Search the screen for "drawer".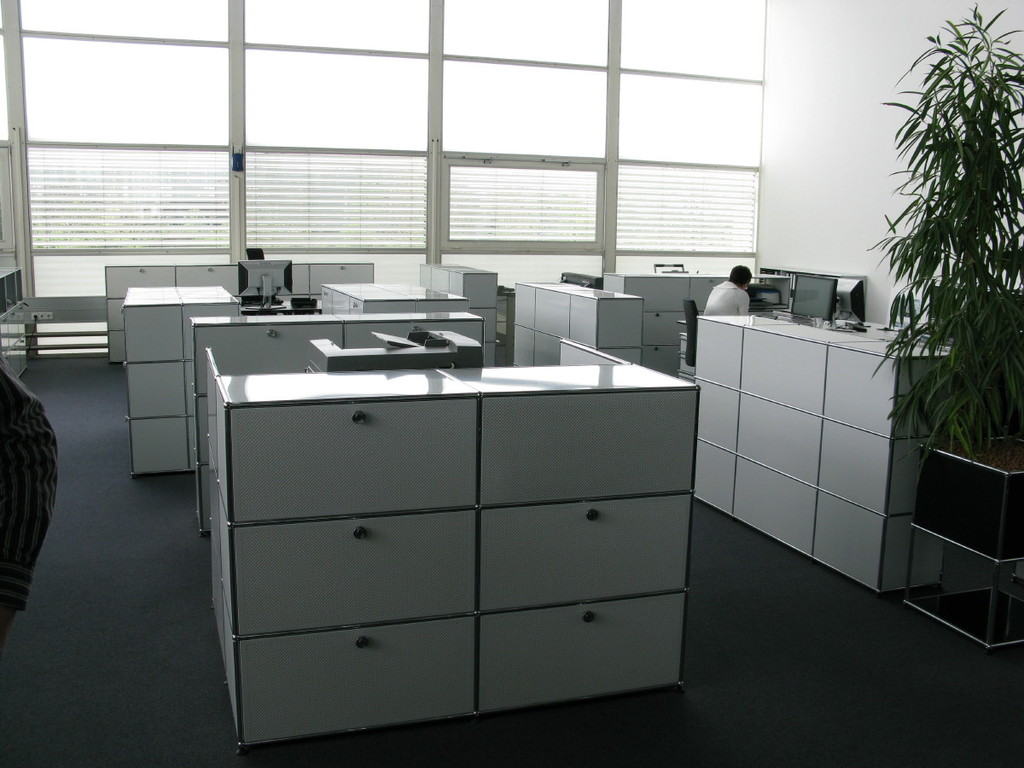
Found at [x1=310, y1=260, x2=375, y2=288].
